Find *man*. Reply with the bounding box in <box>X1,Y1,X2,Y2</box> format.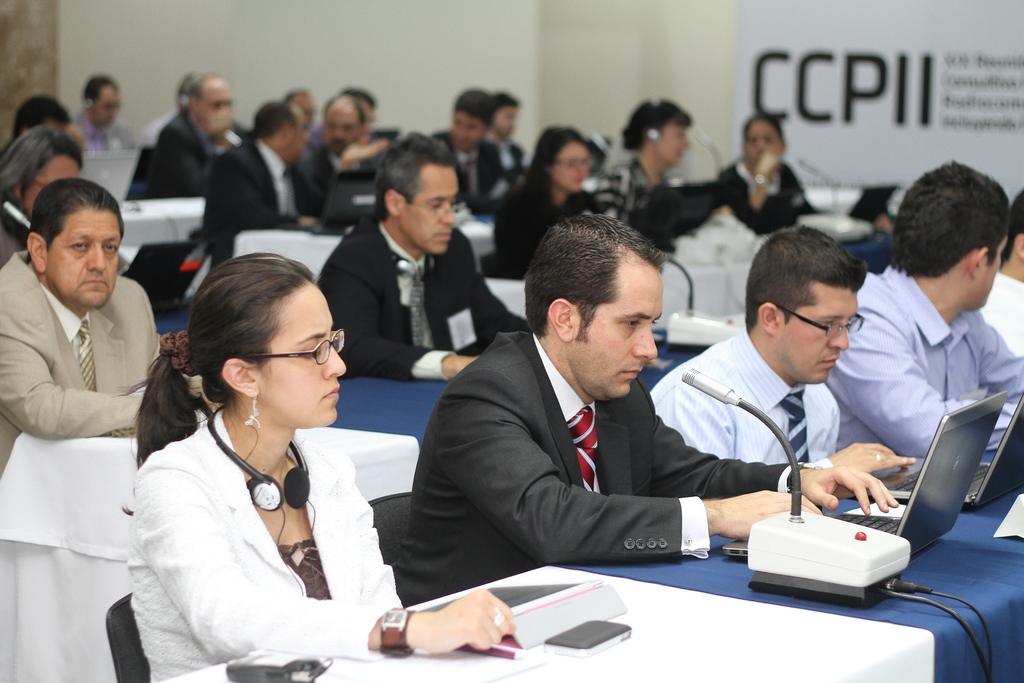
<box>820,158,1023,461</box>.
